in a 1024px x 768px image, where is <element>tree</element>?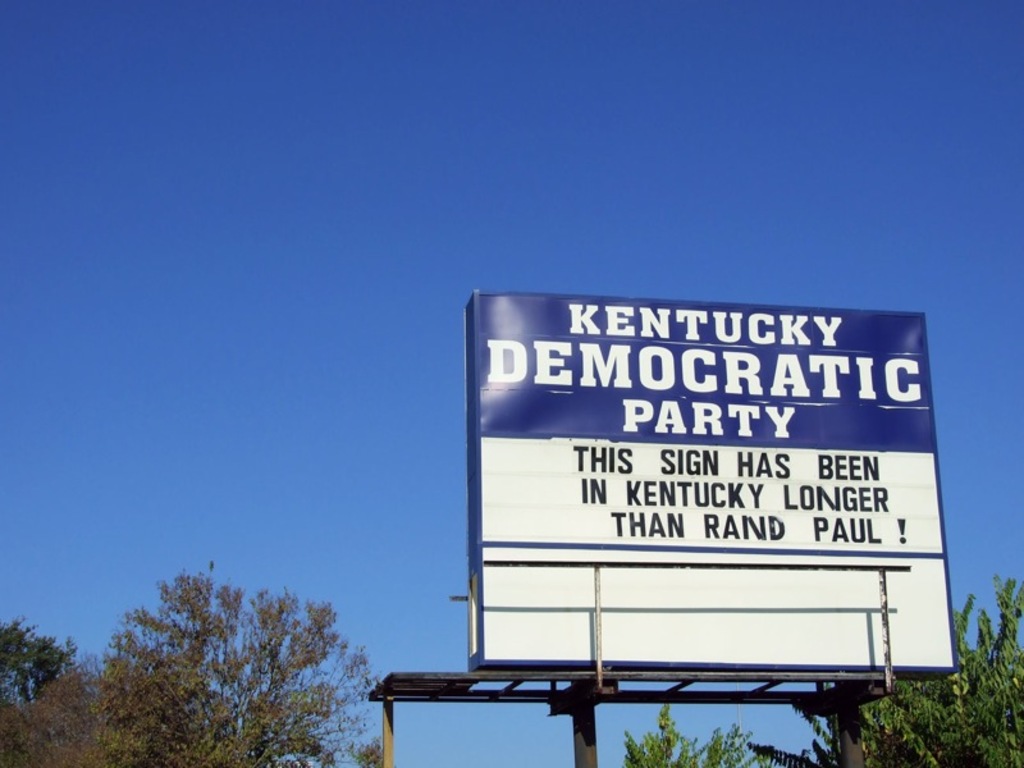
(x1=741, y1=554, x2=1023, y2=767).
